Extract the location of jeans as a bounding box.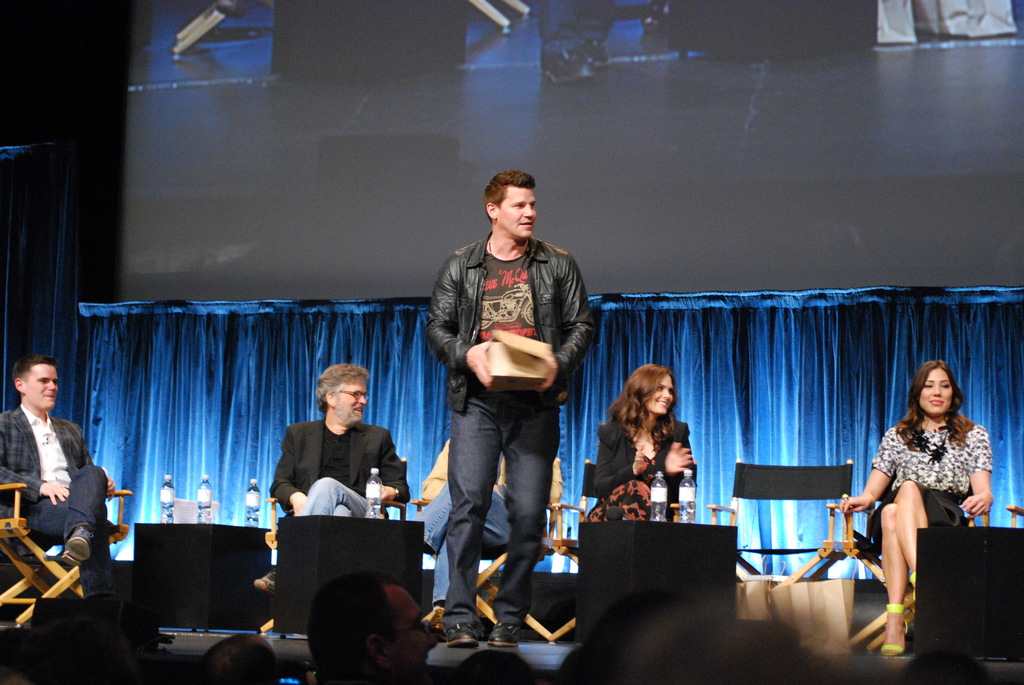
crop(279, 474, 378, 517).
